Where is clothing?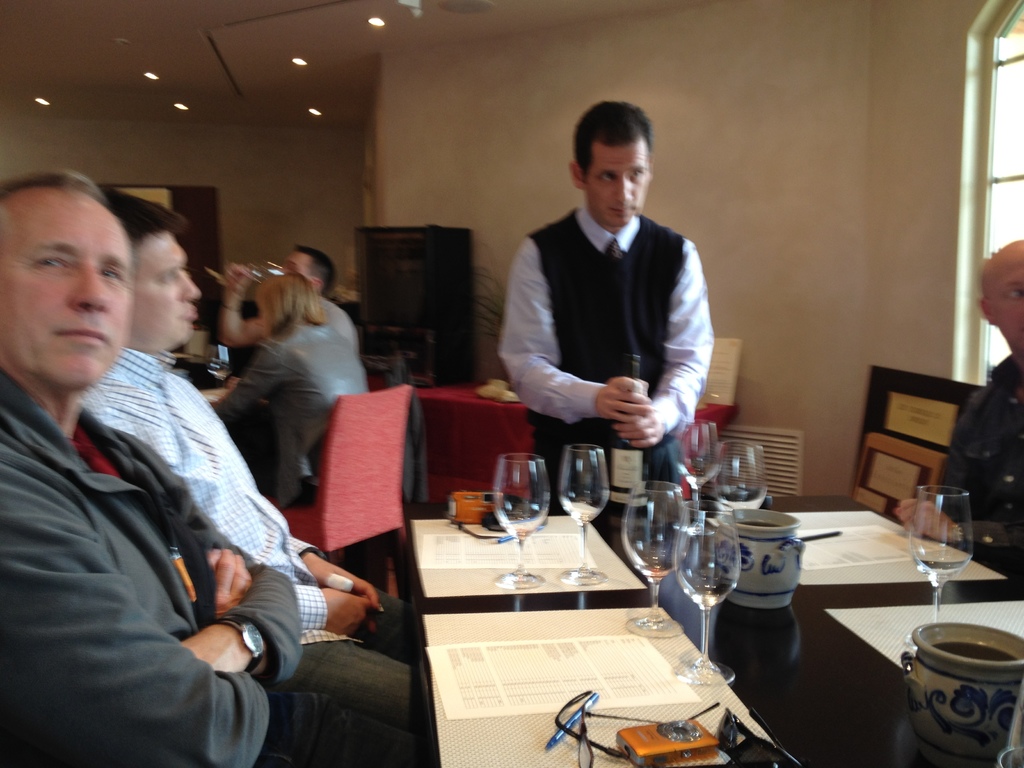
bbox=(941, 349, 1023, 598).
